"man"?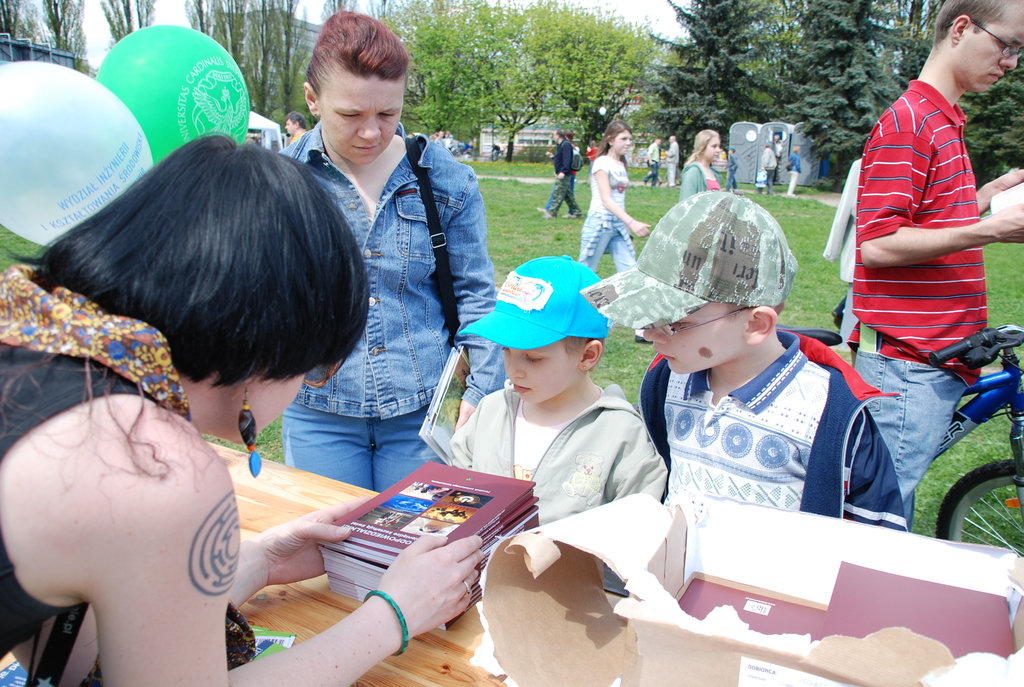
x1=538 y1=129 x2=574 y2=223
